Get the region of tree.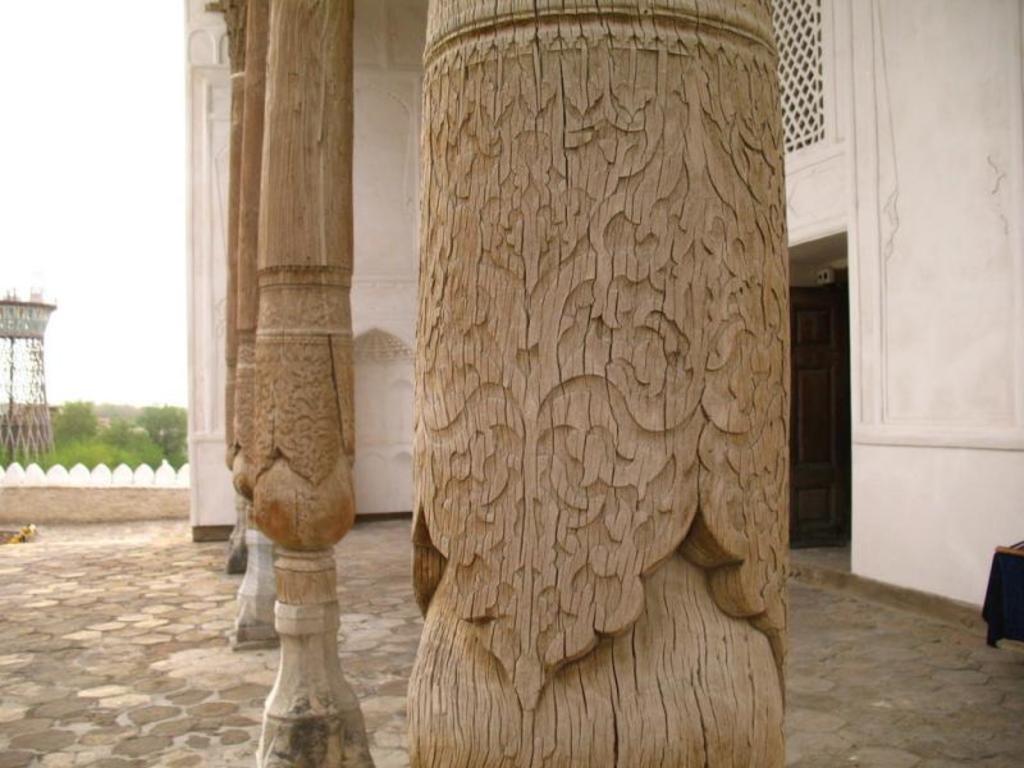
region(58, 399, 96, 434).
